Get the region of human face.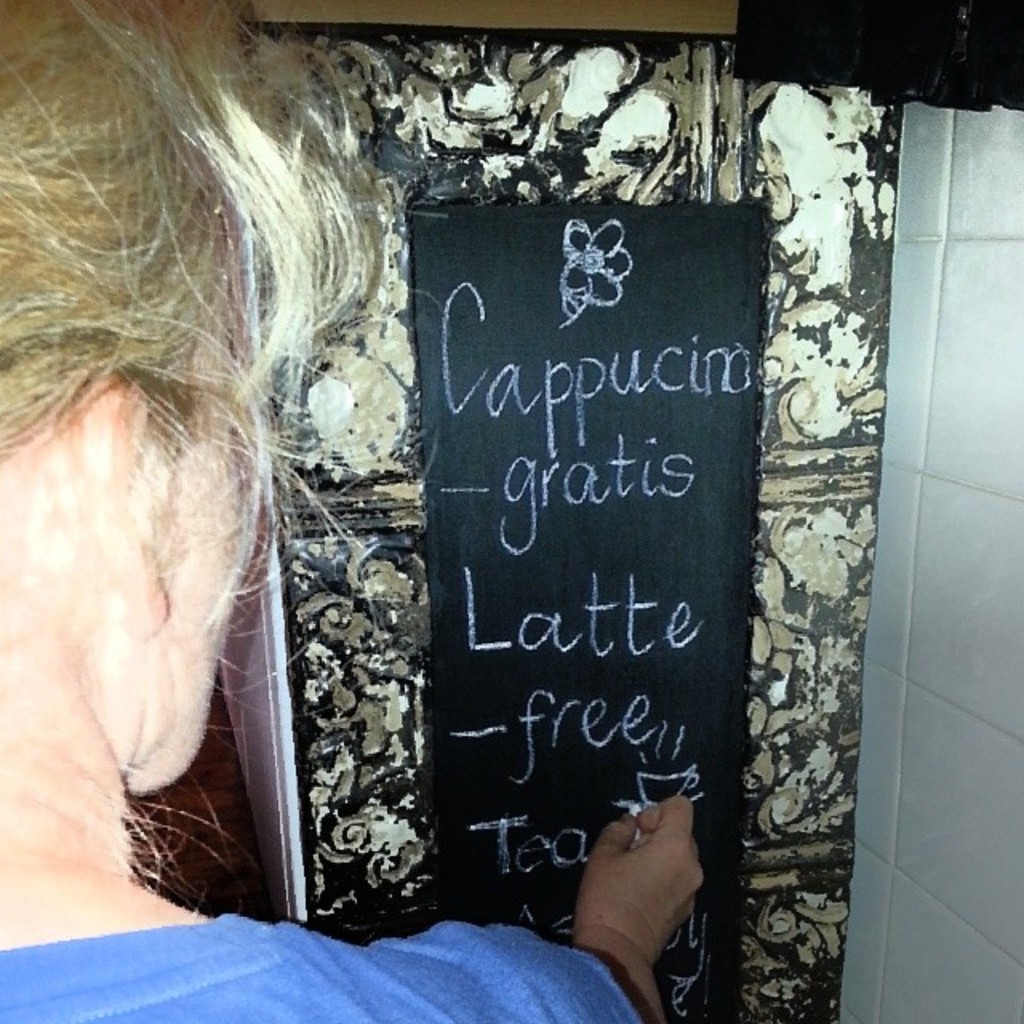
box=[158, 397, 250, 797].
